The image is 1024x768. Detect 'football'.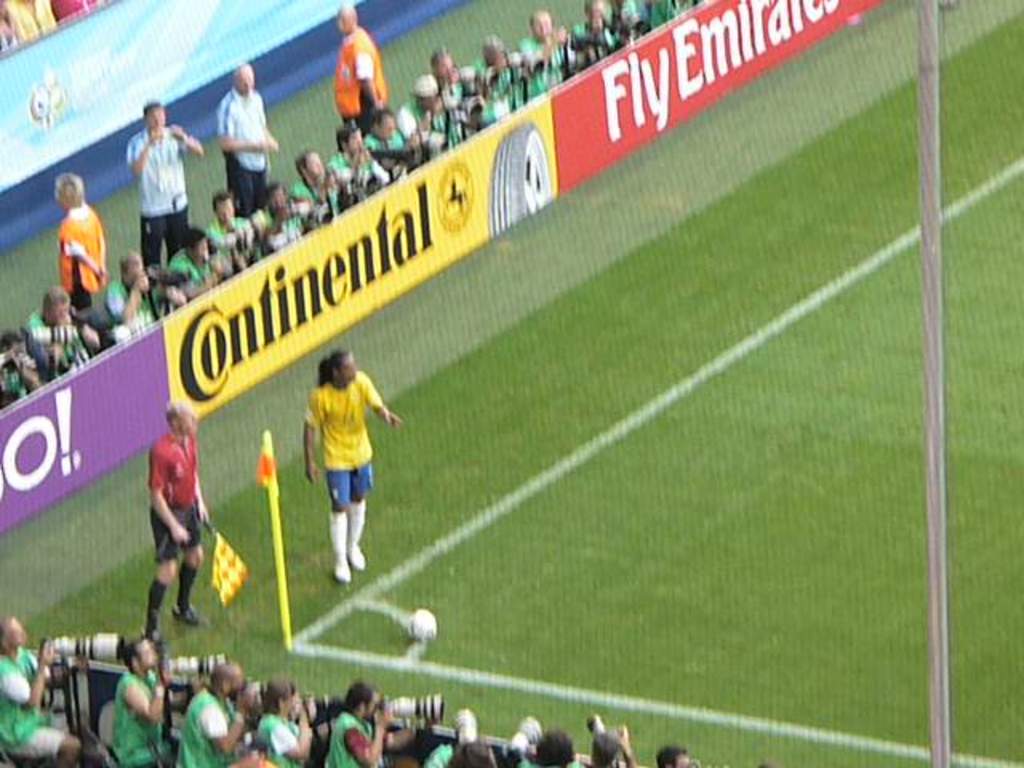
Detection: region(406, 610, 440, 640).
